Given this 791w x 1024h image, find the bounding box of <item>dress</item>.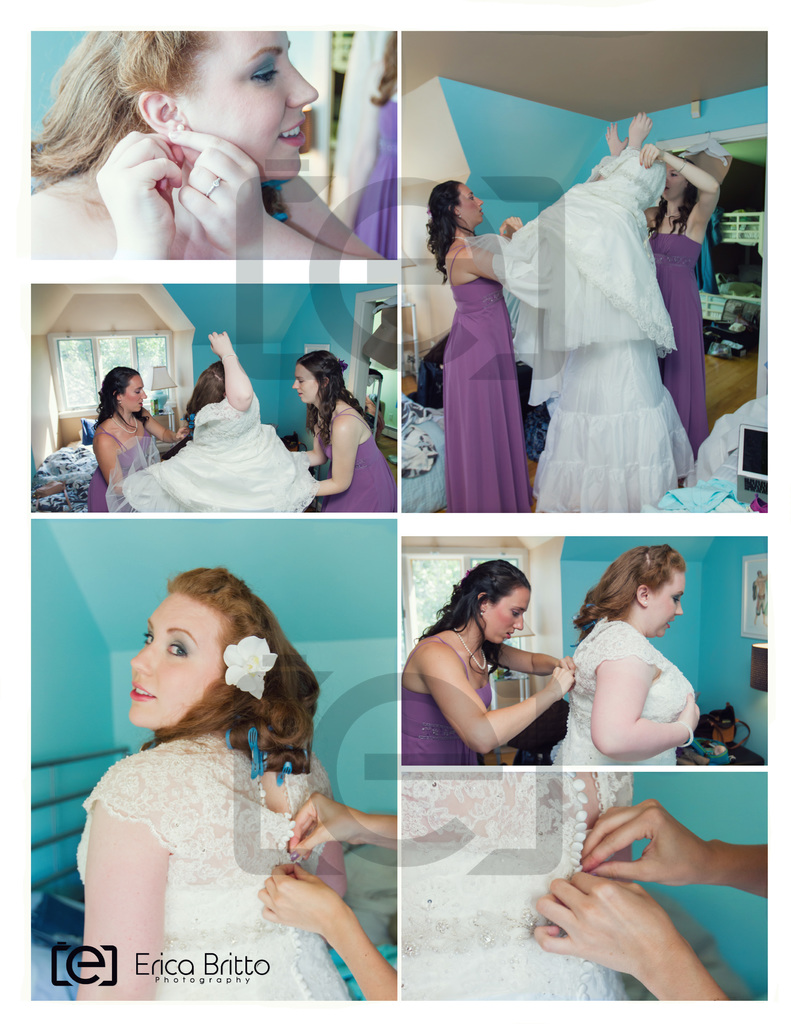
box(443, 278, 527, 511).
